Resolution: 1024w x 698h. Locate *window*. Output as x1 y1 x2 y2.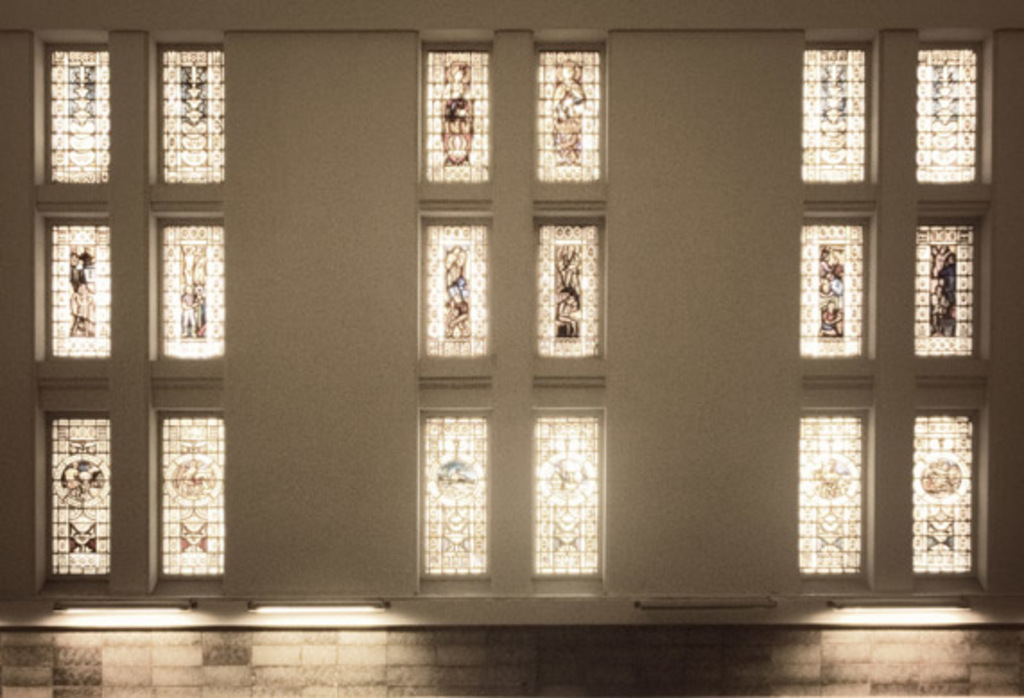
156 212 231 373.
